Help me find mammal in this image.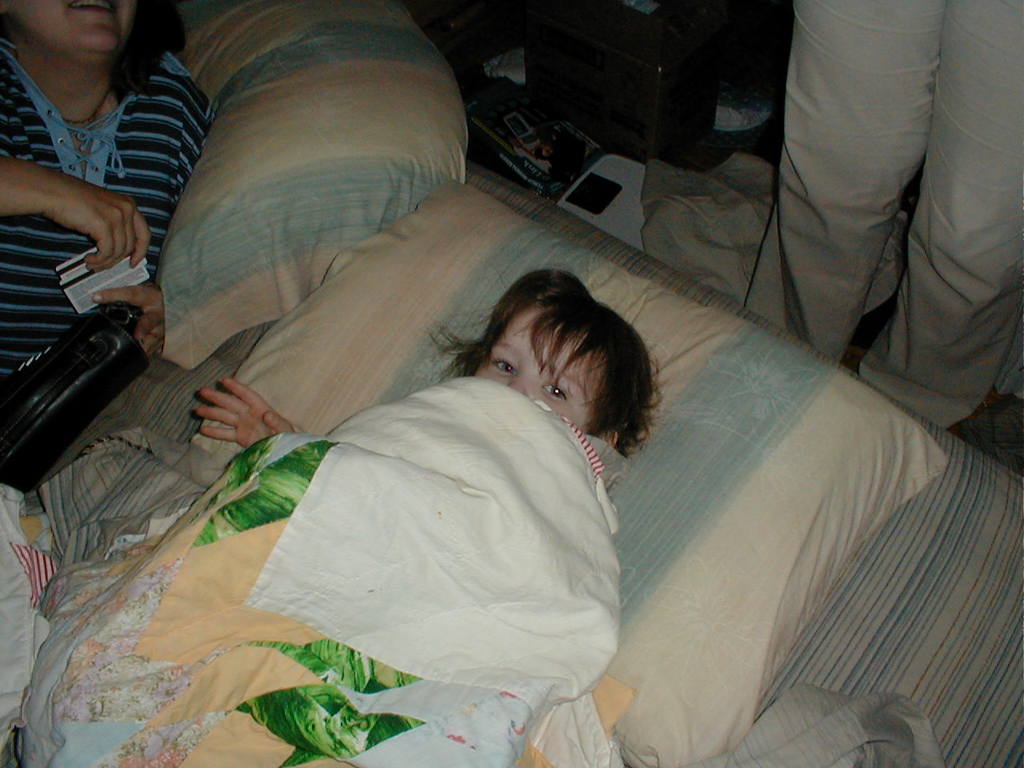
Found it: region(727, 0, 1023, 445).
